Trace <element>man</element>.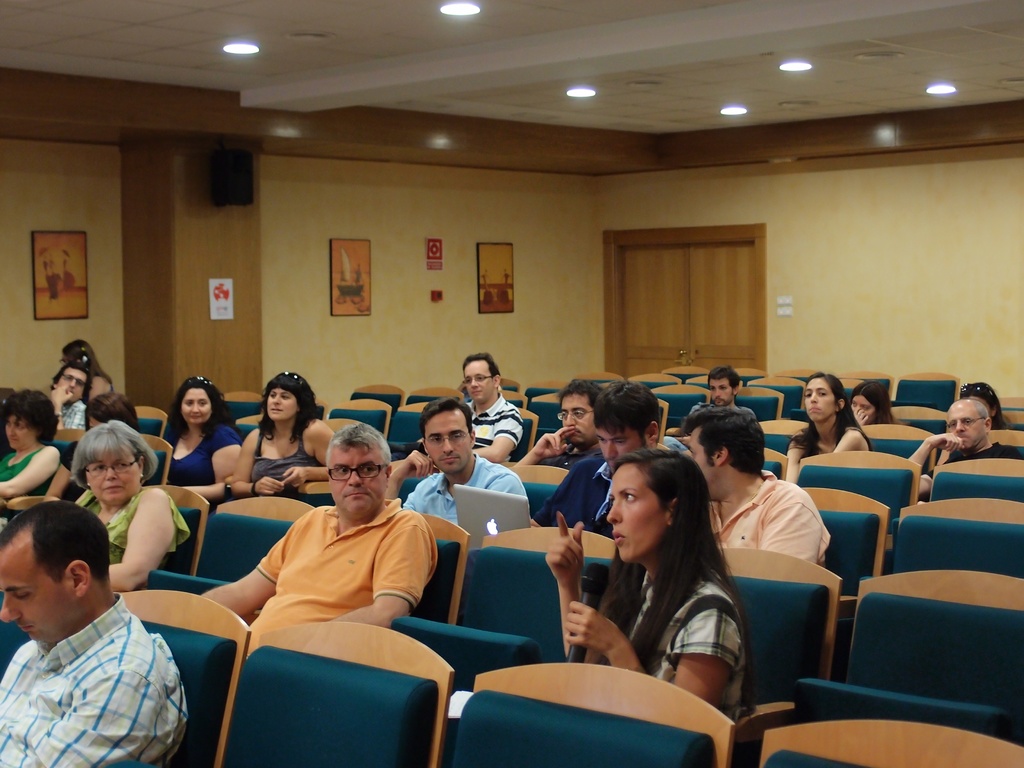
Traced to left=684, top=371, right=758, bottom=420.
